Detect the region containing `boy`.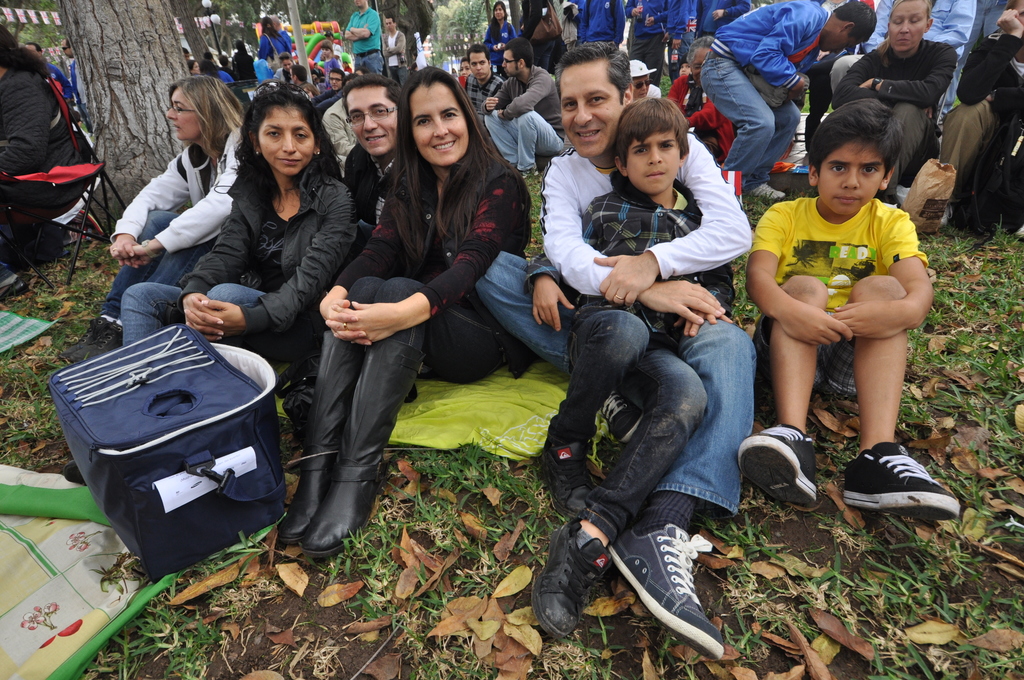
bbox(701, 0, 876, 208).
